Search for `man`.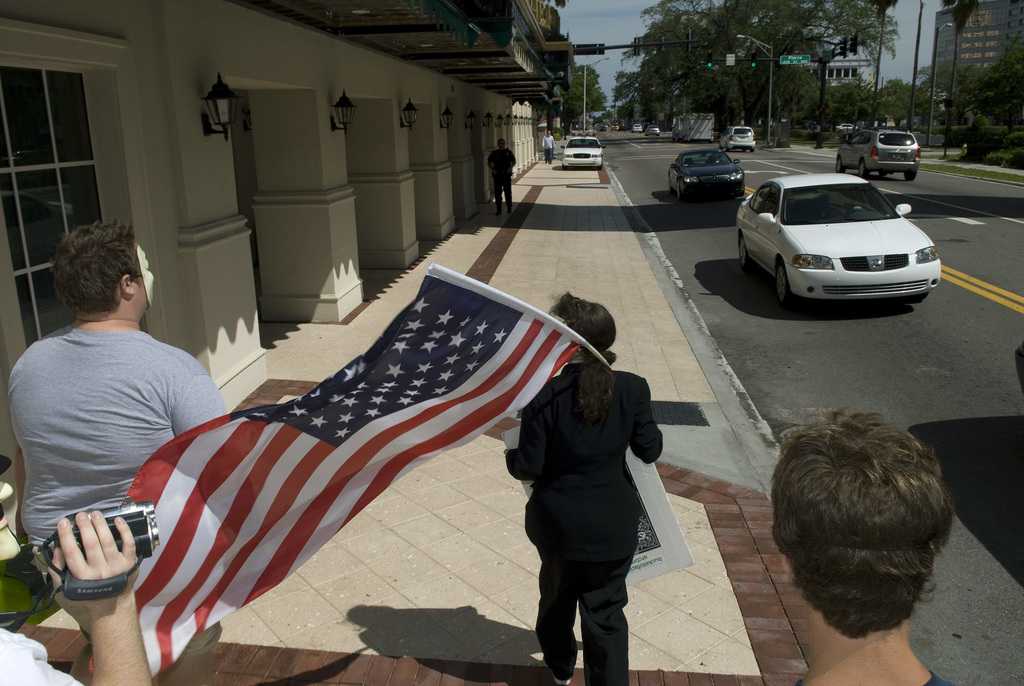
Found at (486, 138, 515, 216).
